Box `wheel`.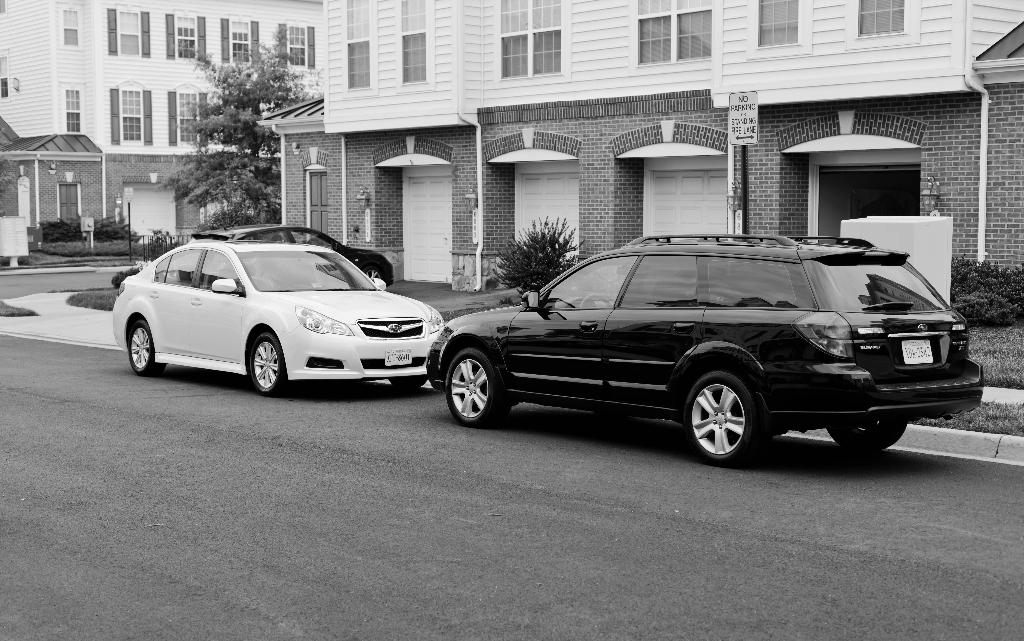
<box>442,347,508,425</box>.
